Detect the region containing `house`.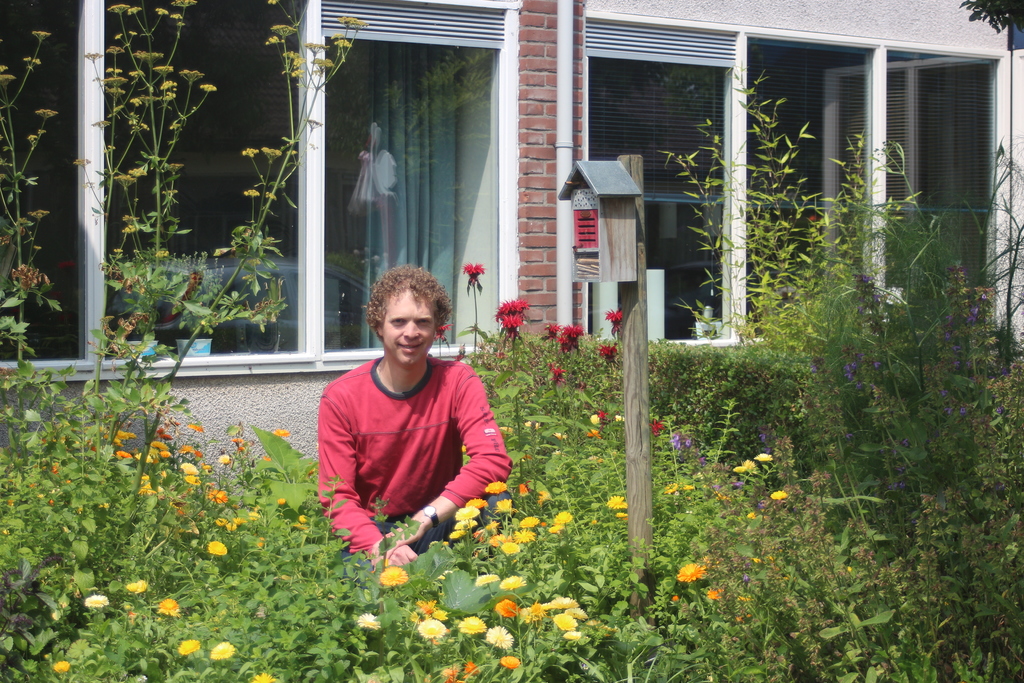
(0, 0, 1023, 483).
